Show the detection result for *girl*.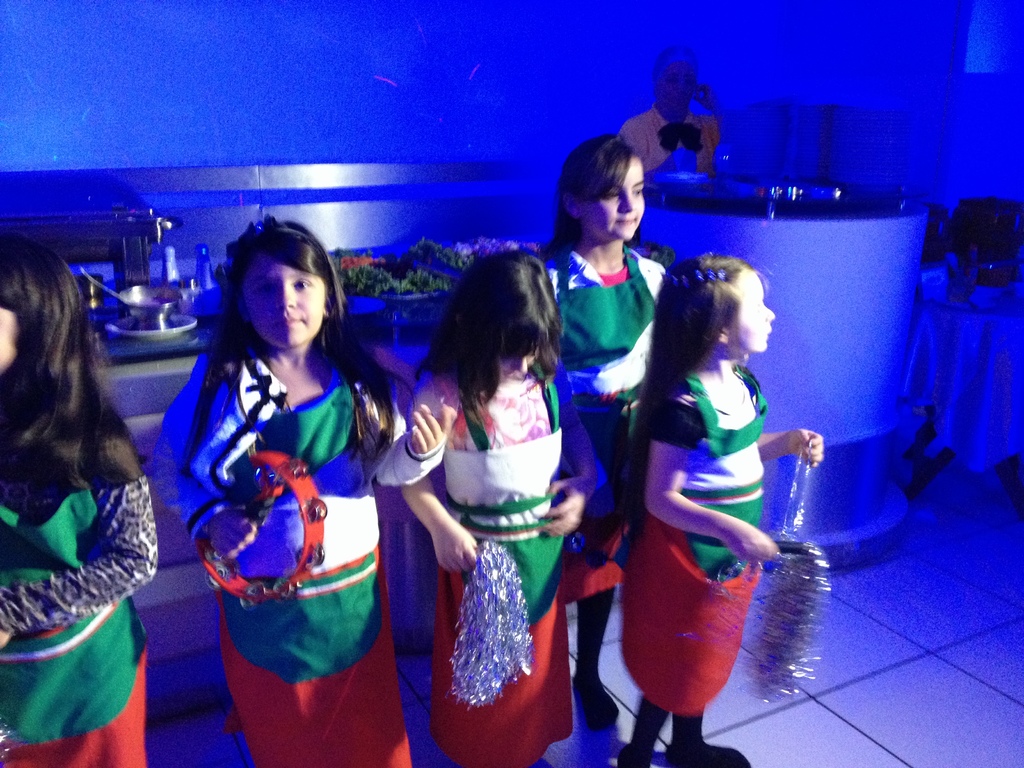
(left=627, top=252, right=829, bottom=767).
